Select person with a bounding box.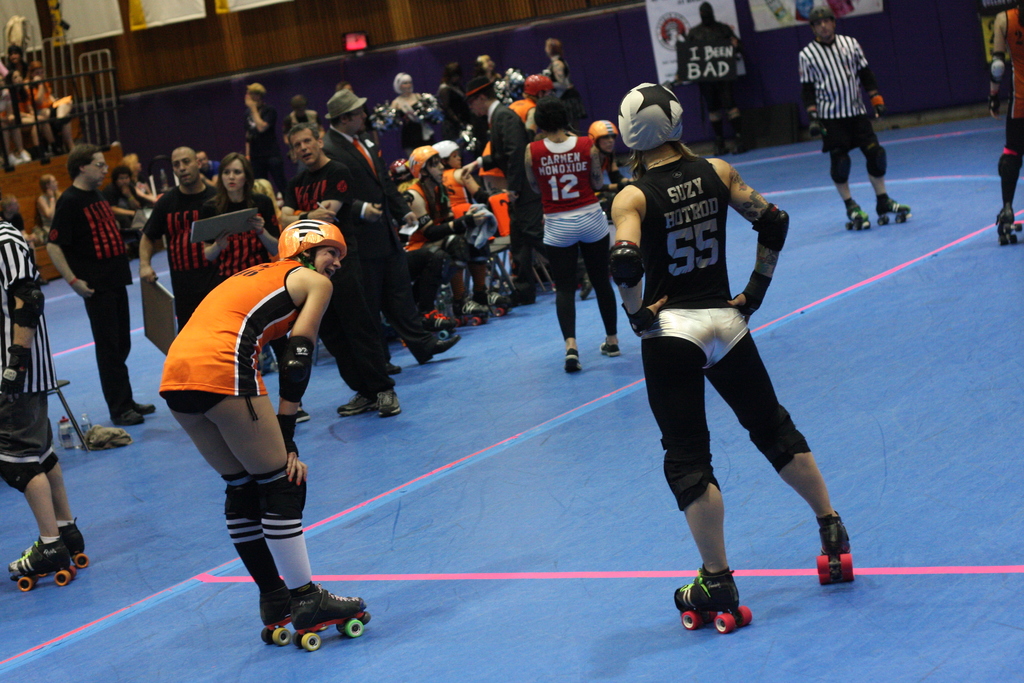
crop(33, 179, 65, 243).
